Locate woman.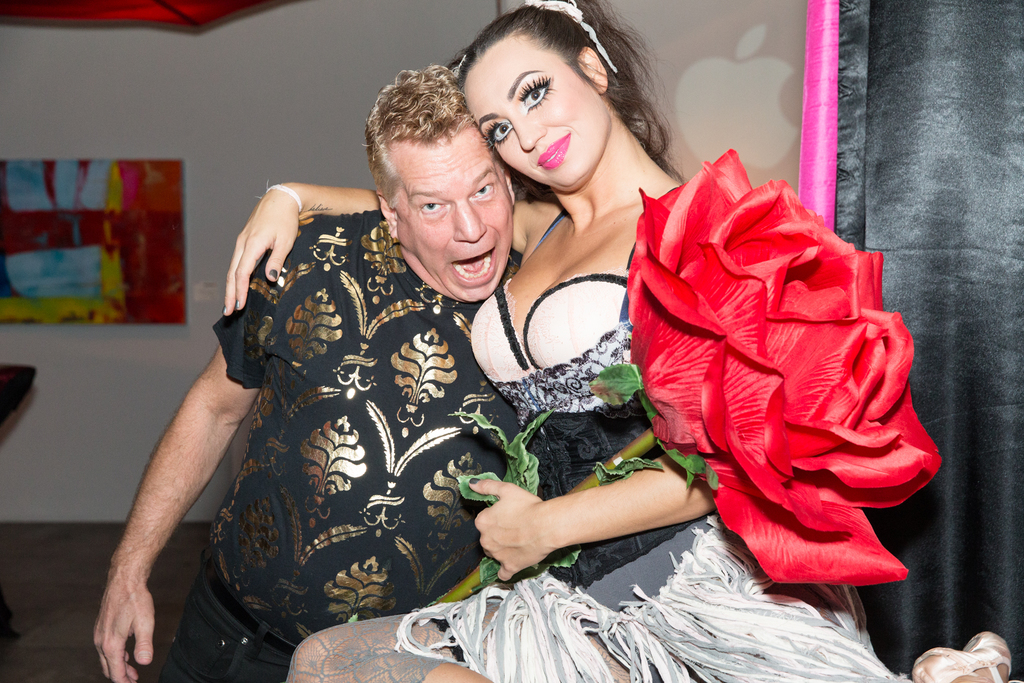
Bounding box: region(223, 0, 1023, 682).
